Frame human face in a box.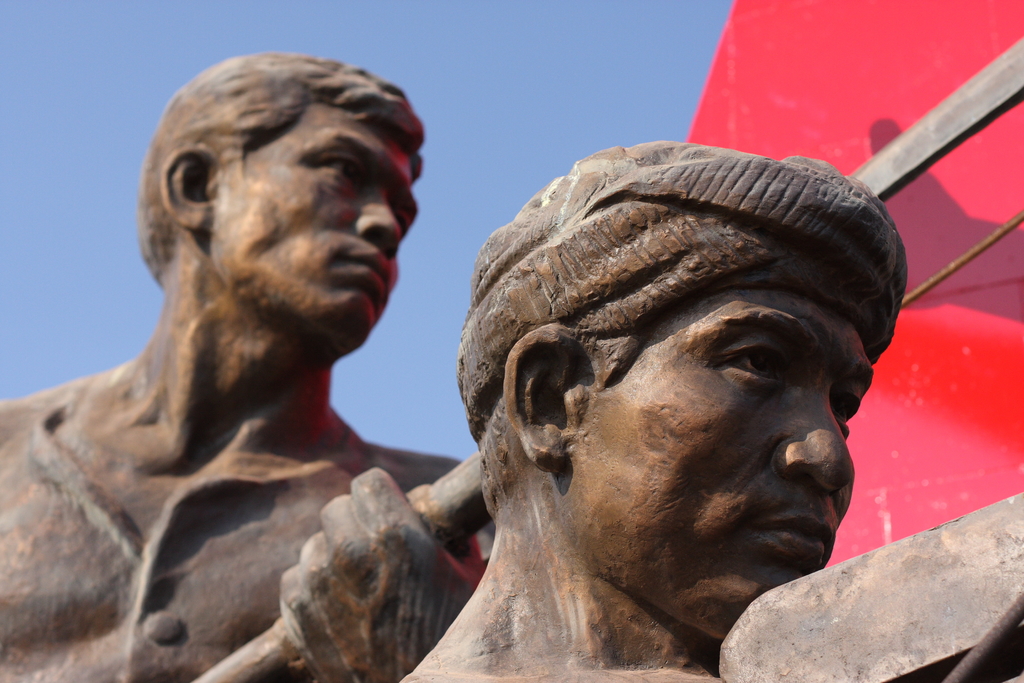
pyautogui.locateOnScreen(591, 293, 873, 638).
